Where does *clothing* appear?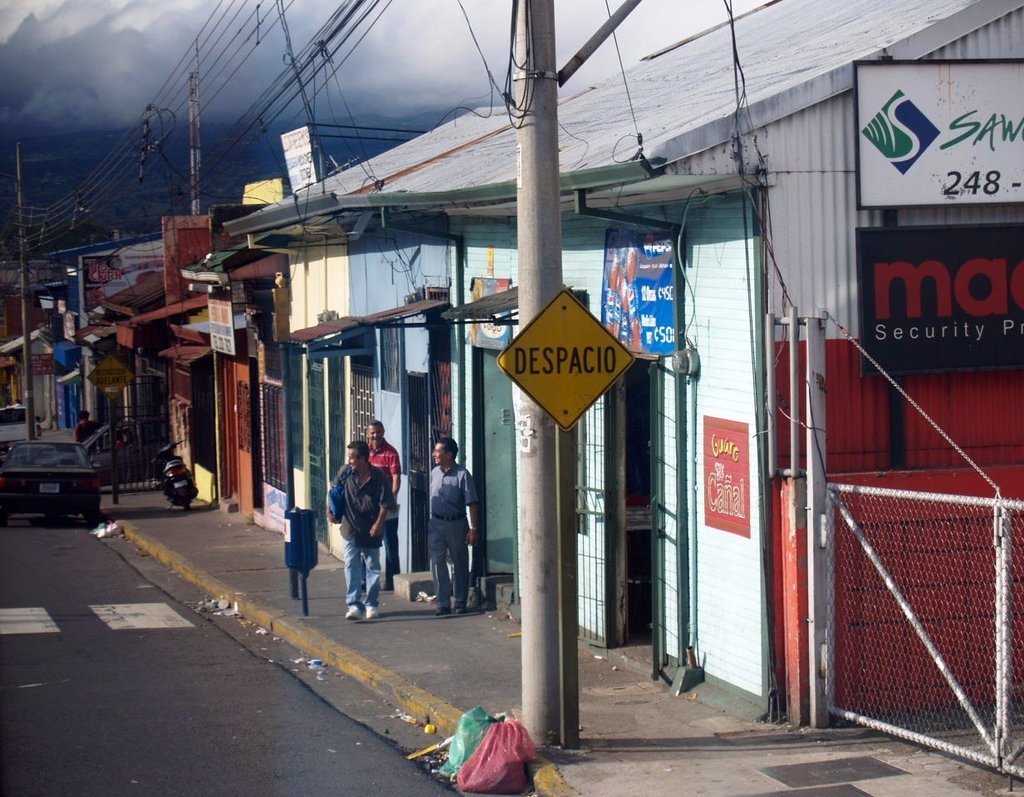
Appears at select_region(75, 421, 97, 442).
